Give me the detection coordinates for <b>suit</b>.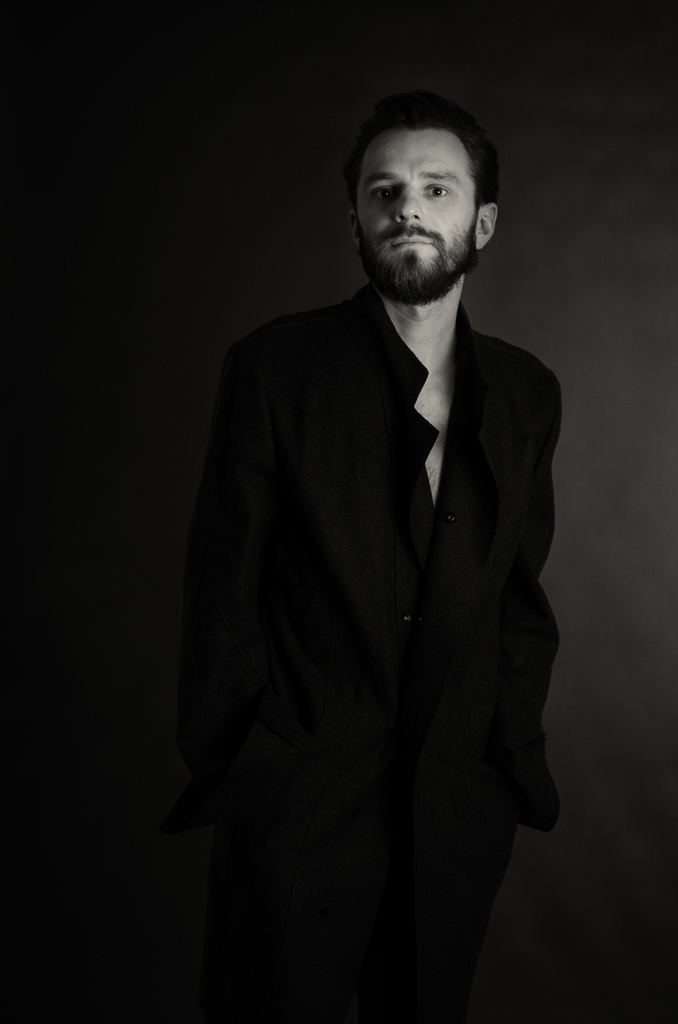
box(161, 229, 572, 879).
